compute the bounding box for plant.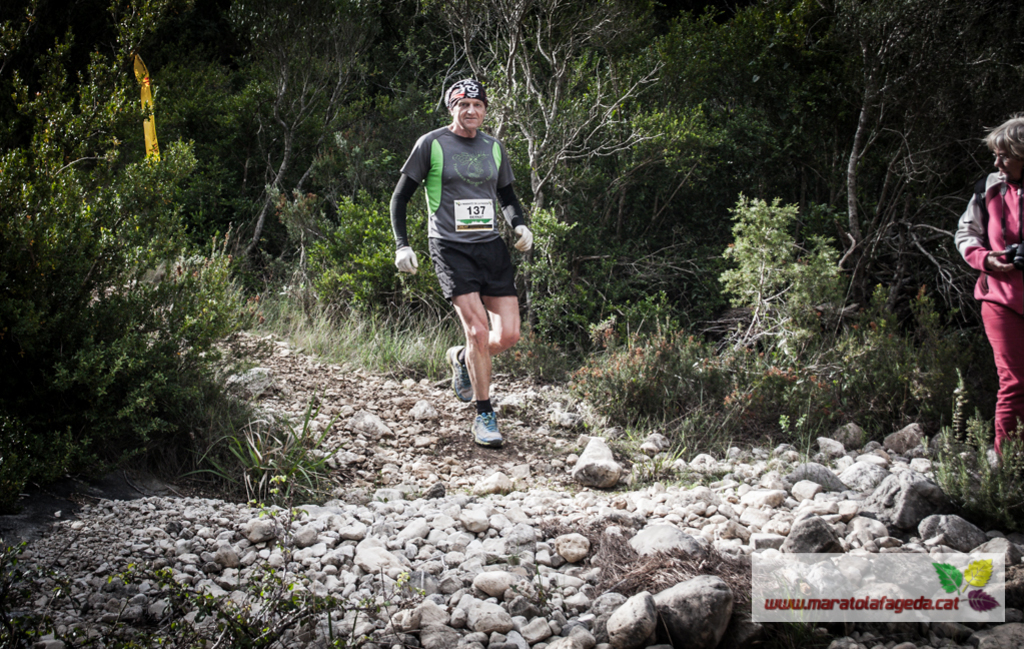
box=[113, 530, 427, 648].
